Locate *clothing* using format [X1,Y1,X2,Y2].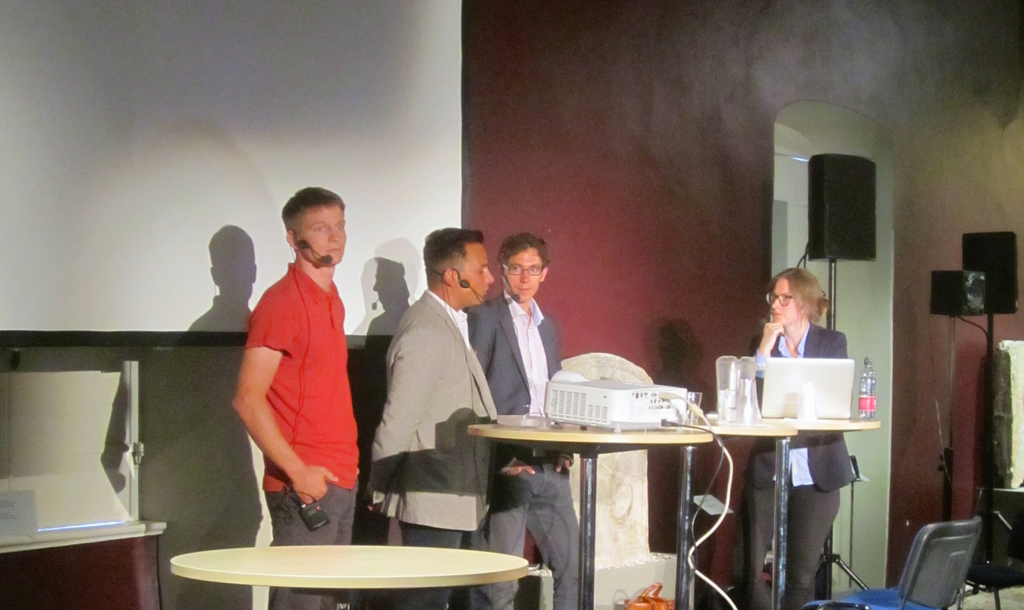
[243,264,362,609].
